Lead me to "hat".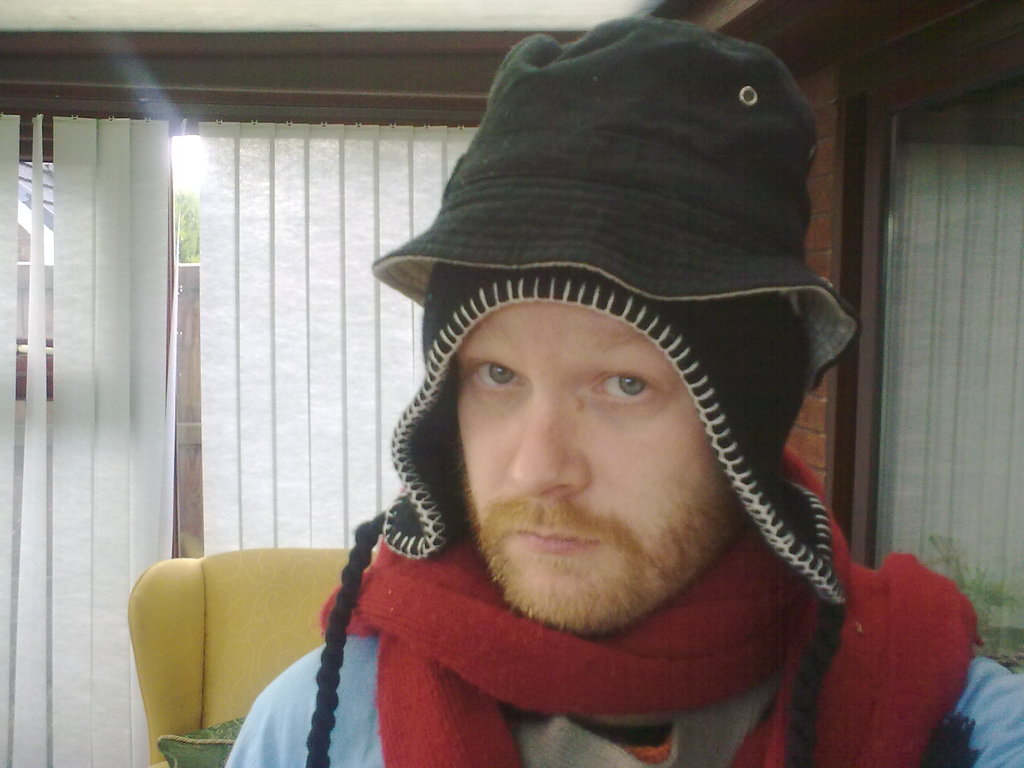
Lead to bbox=(369, 10, 860, 397).
